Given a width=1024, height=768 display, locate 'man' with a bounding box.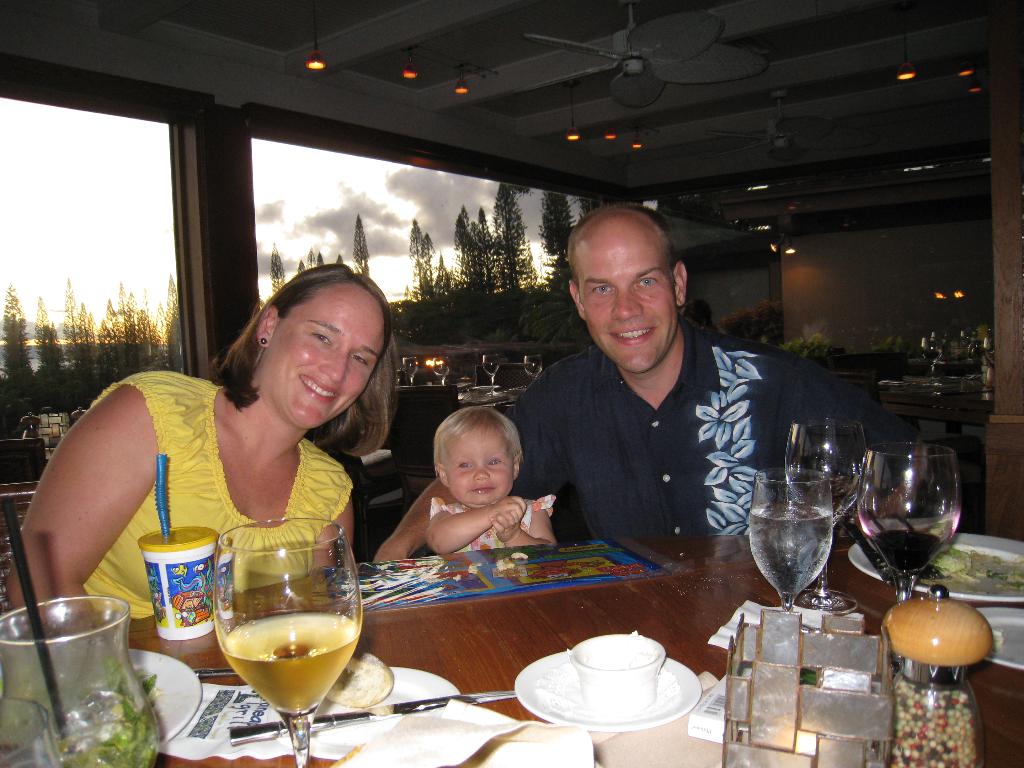
Located: detection(486, 233, 878, 575).
